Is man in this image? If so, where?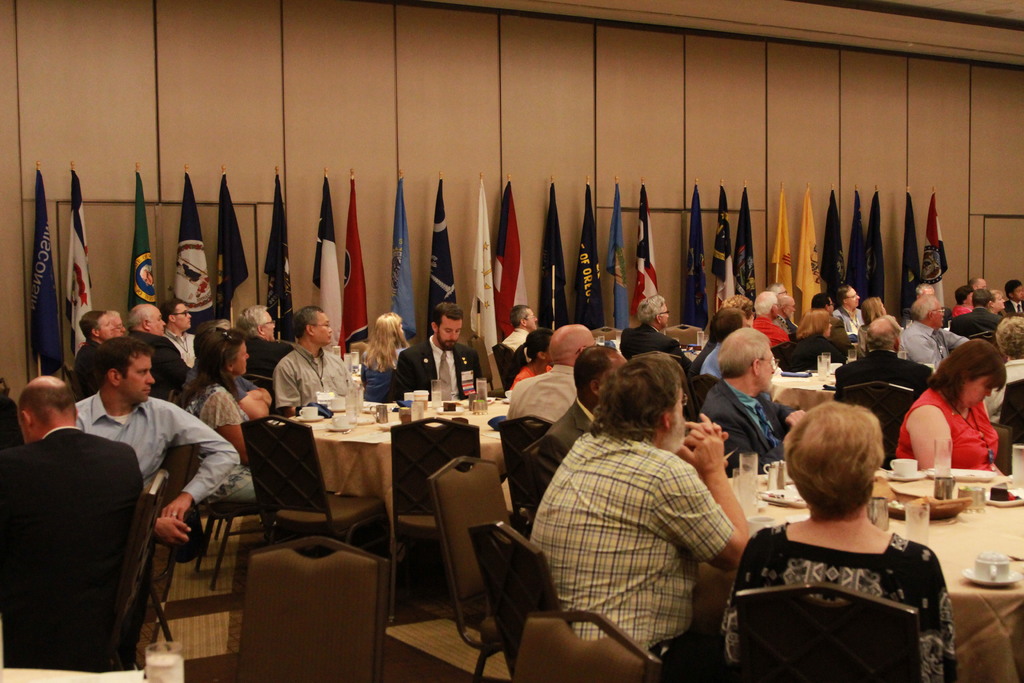
Yes, at [x1=522, y1=342, x2=634, y2=495].
